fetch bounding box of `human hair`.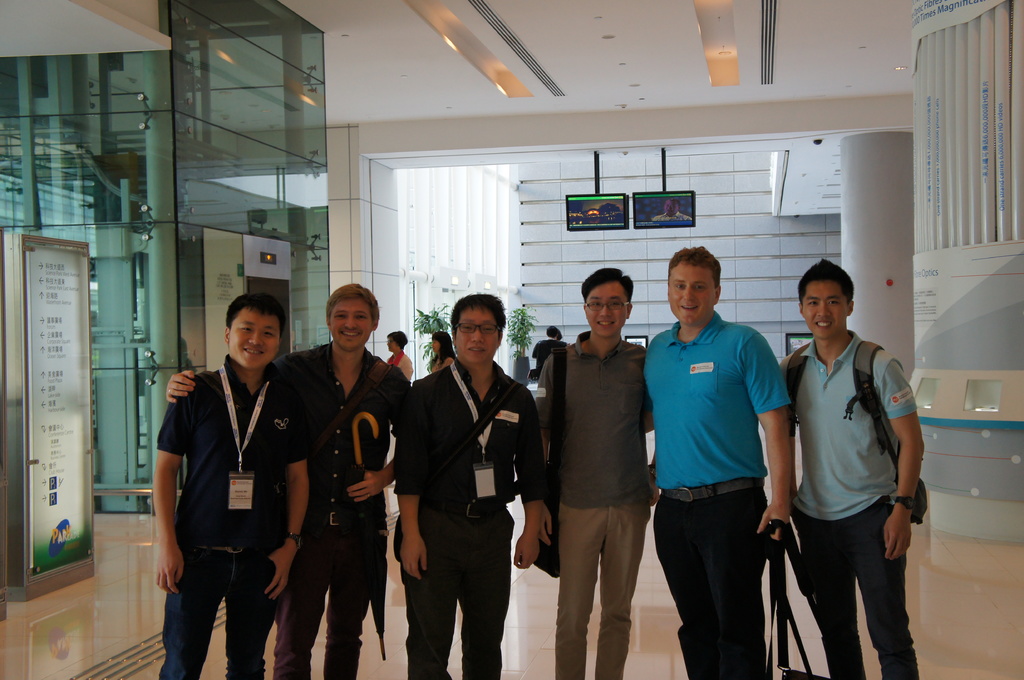
Bbox: 667/245/721/290.
